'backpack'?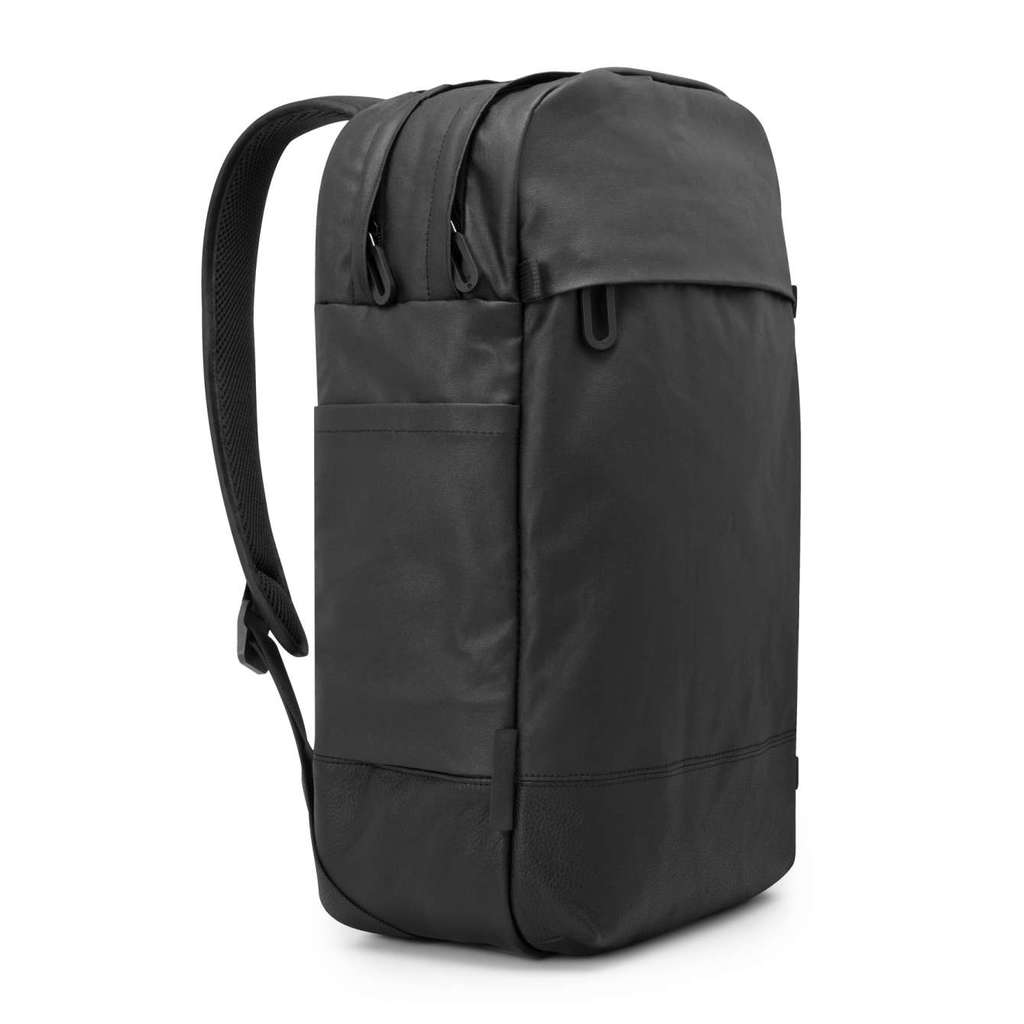
crop(202, 59, 799, 954)
